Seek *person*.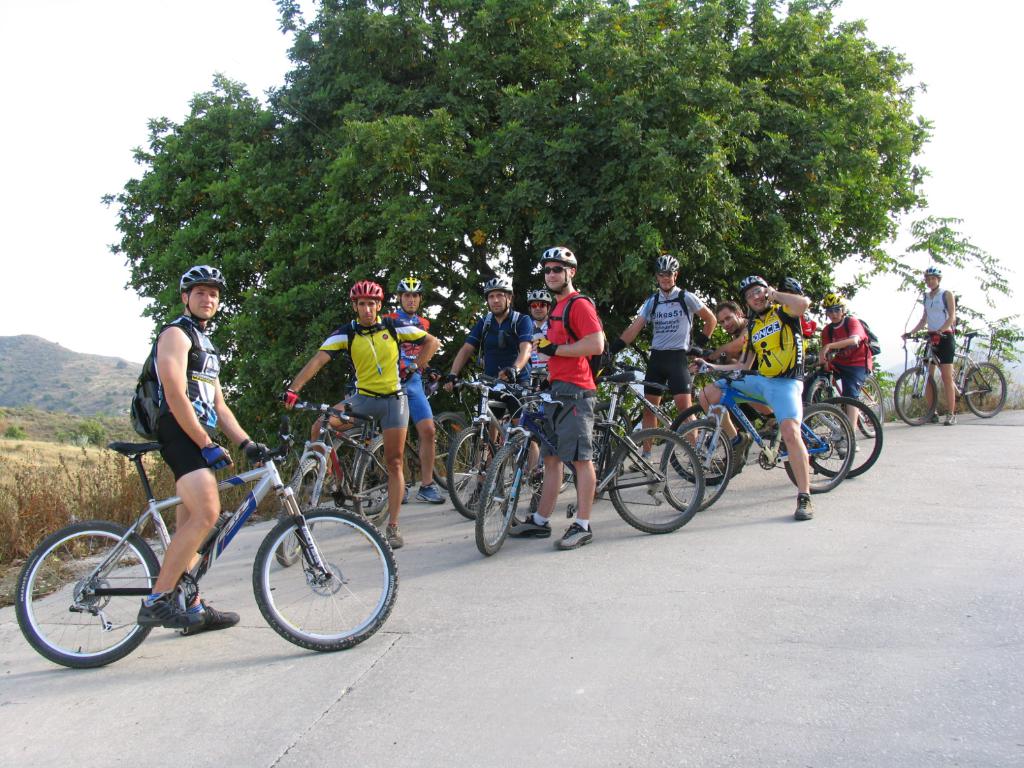
detection(699, 278, 813, 511).
